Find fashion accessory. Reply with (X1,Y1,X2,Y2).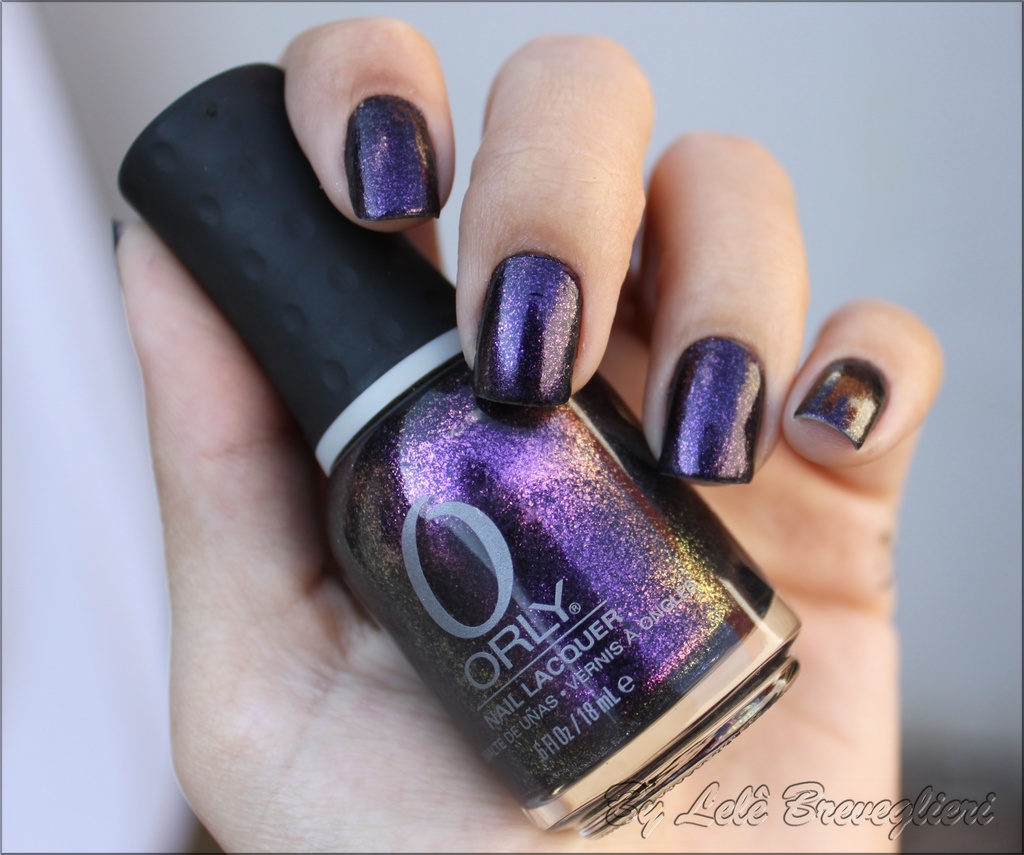
(795,353,890,449).
